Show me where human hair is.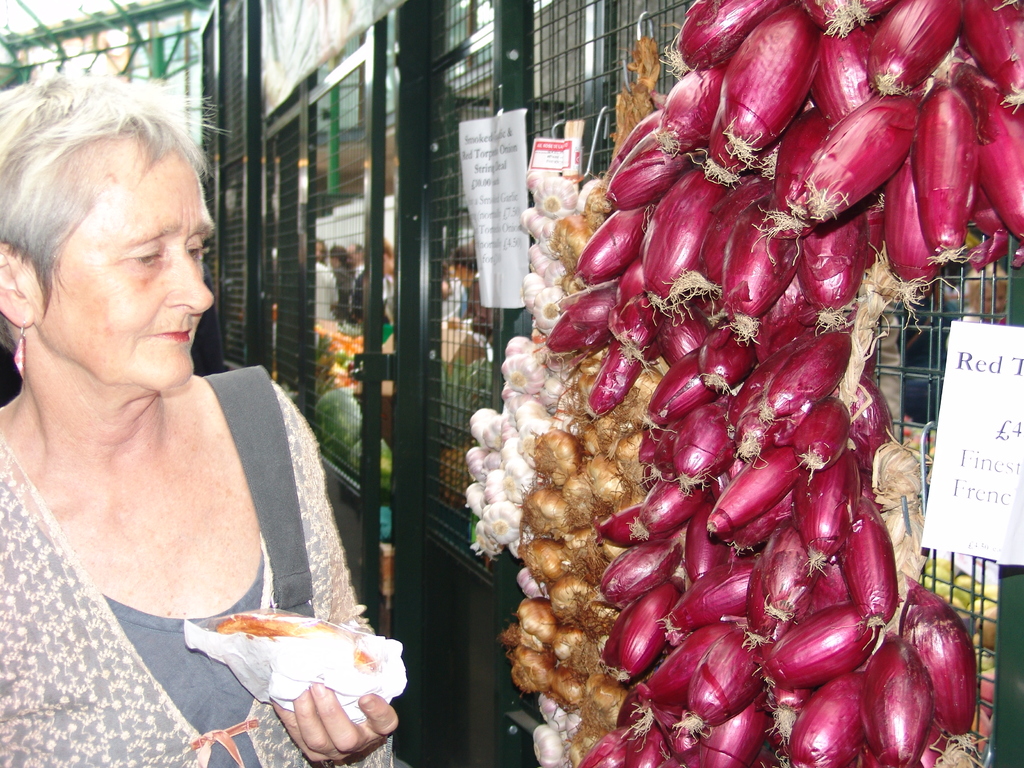
human hair is at select_region(452, 240, 481, 271).
